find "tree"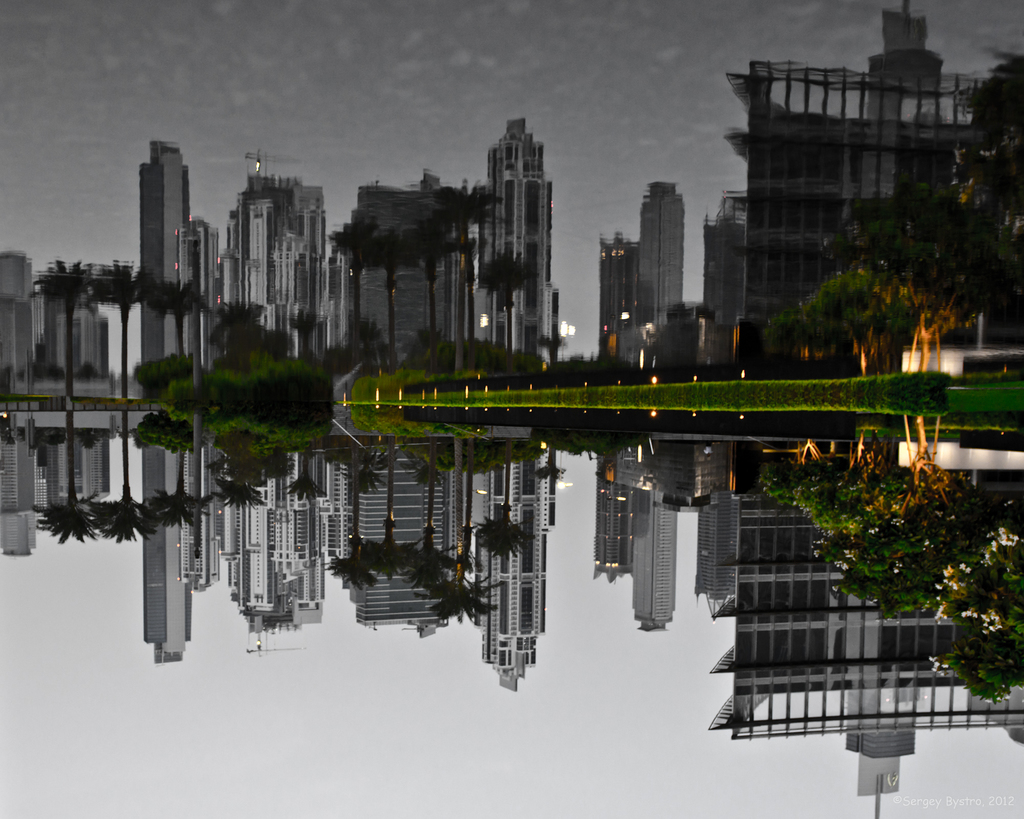
select_region(92, 256, 148, 400)
